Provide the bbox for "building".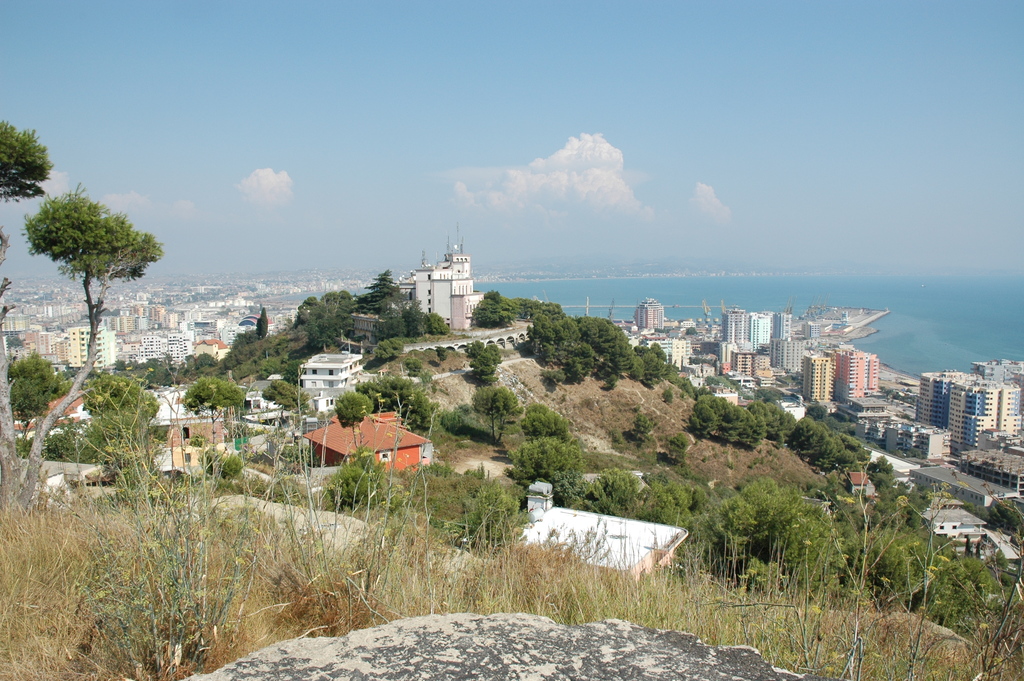
bbox=(924, 513, 983, 535).
